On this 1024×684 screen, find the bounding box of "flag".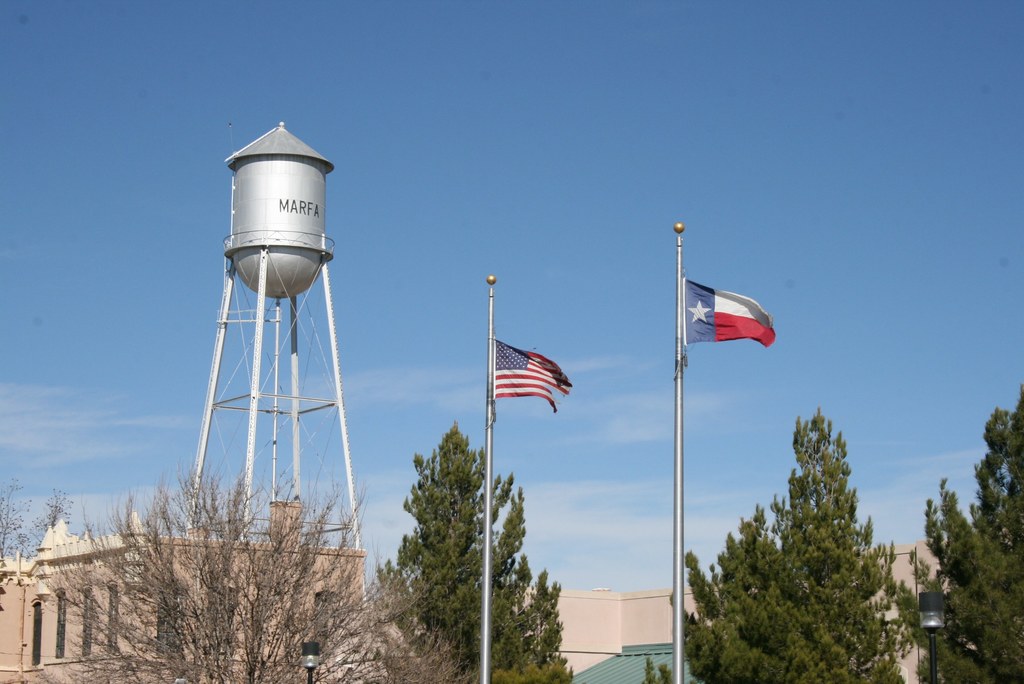
Bounding box: bbox=[483, 339, 572, 411].
